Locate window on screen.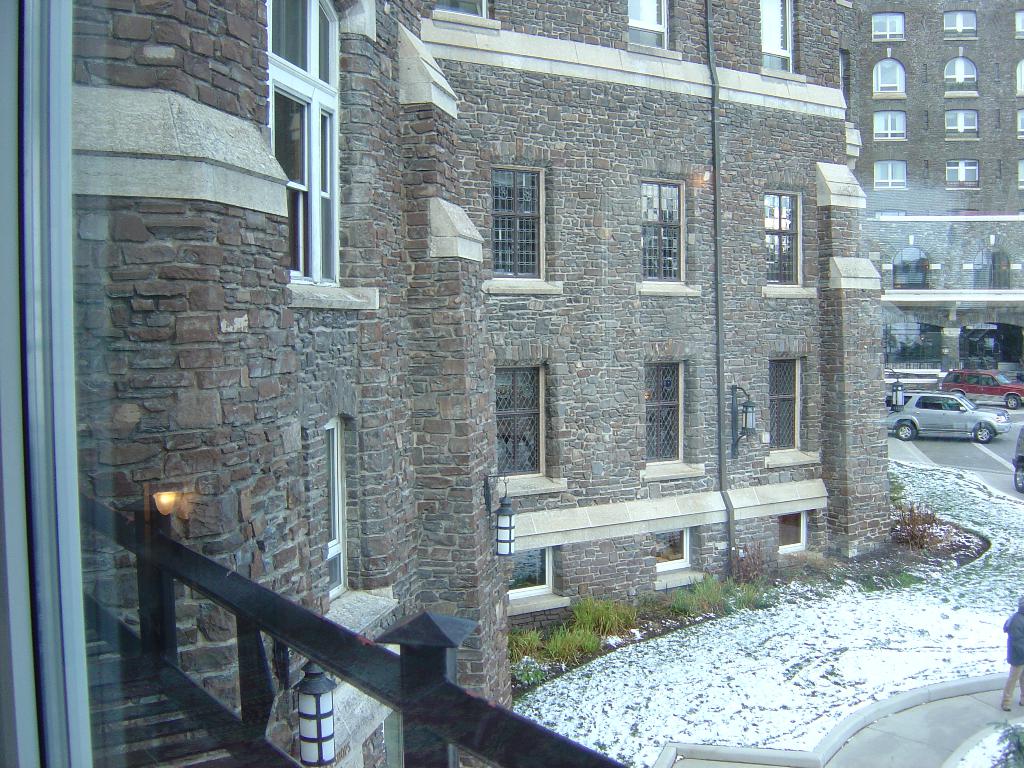
On screen at box(1013, 8, 1023, 40).
